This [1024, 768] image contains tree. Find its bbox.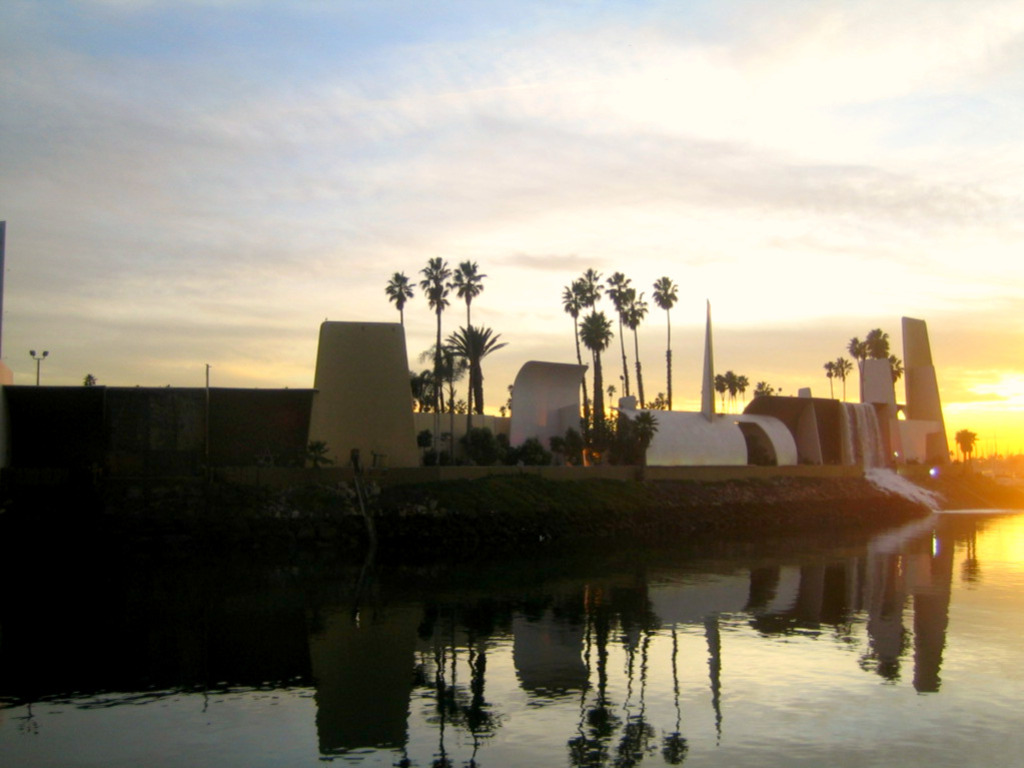
l=419, t=251, r=462, b=422.
